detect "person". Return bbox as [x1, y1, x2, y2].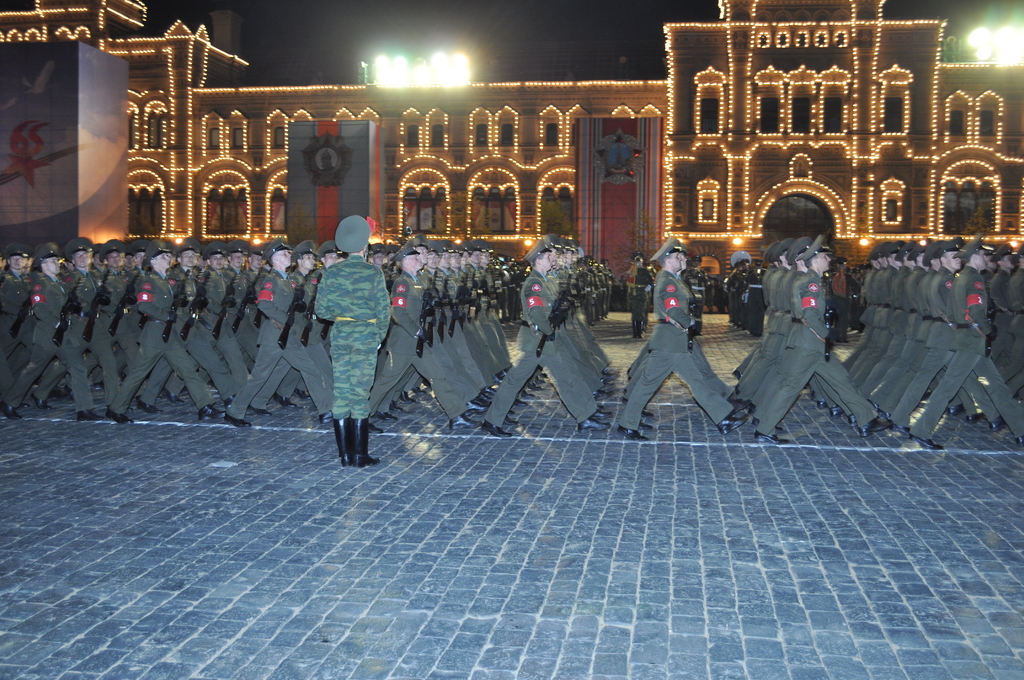
[307, 214, 394, 470].
